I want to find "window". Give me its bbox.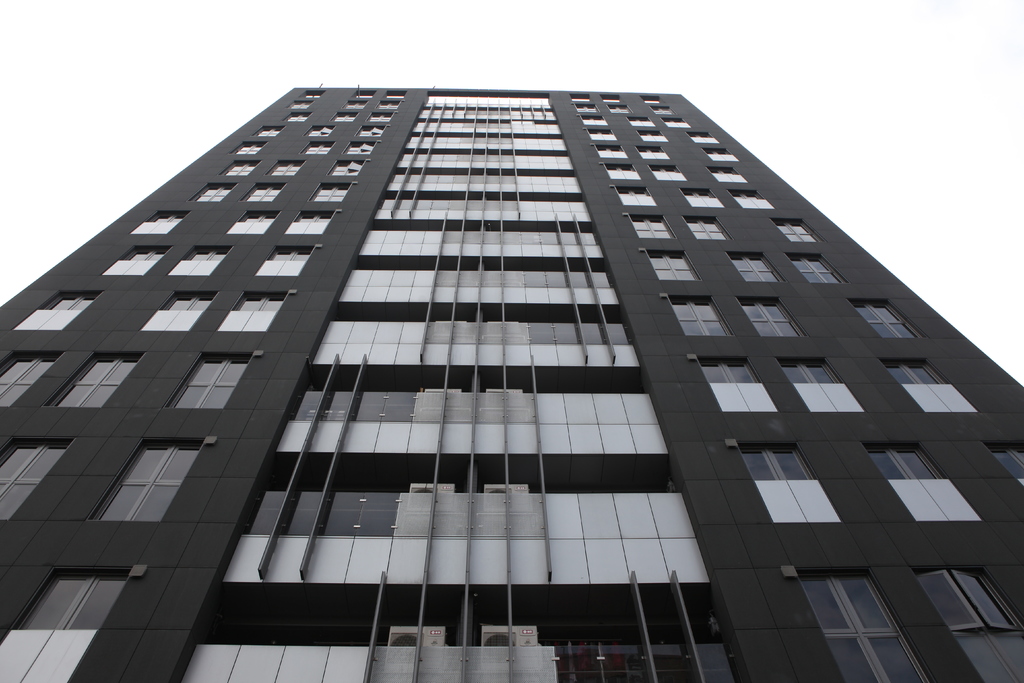
bbox(675, 183, 733, 217).
